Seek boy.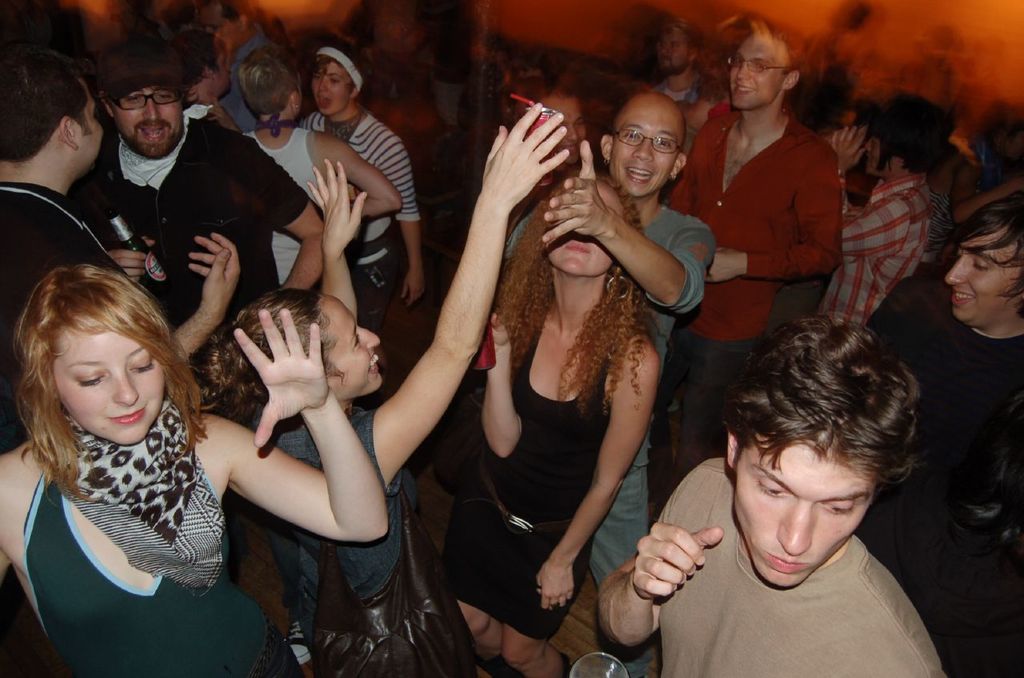
bbox=(667, 20, 849, 489).
